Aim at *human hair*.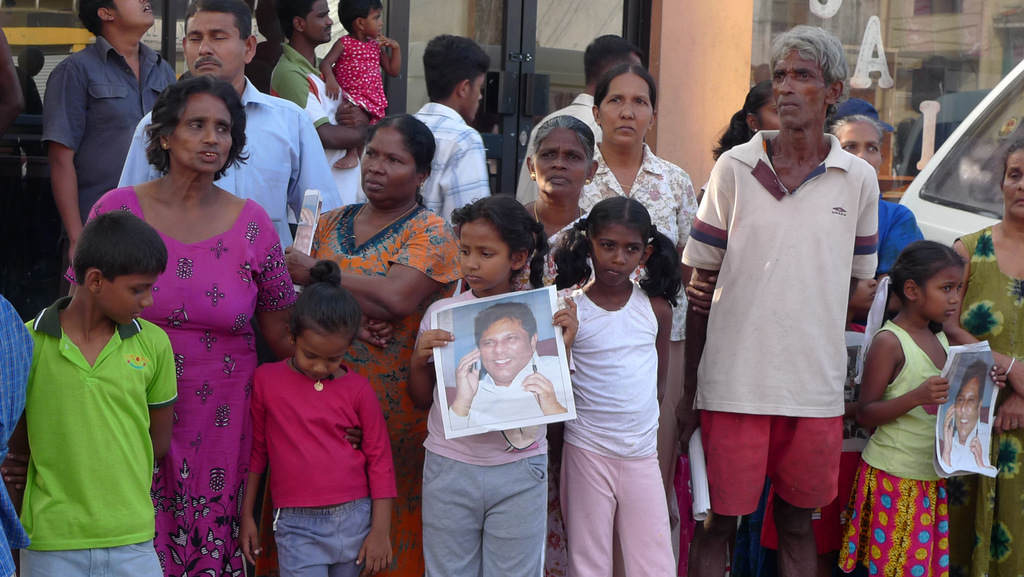
Aimed at rect(422, 33, 492, 102).
